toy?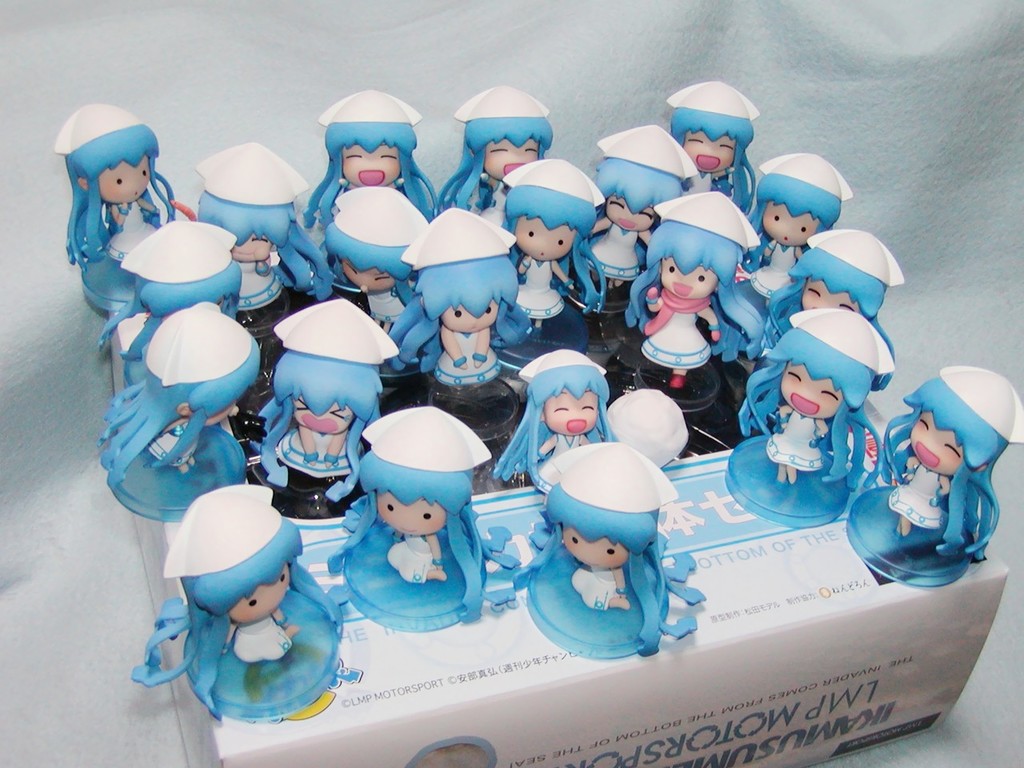
x1=318, y1=407, x2=527, y2=634
